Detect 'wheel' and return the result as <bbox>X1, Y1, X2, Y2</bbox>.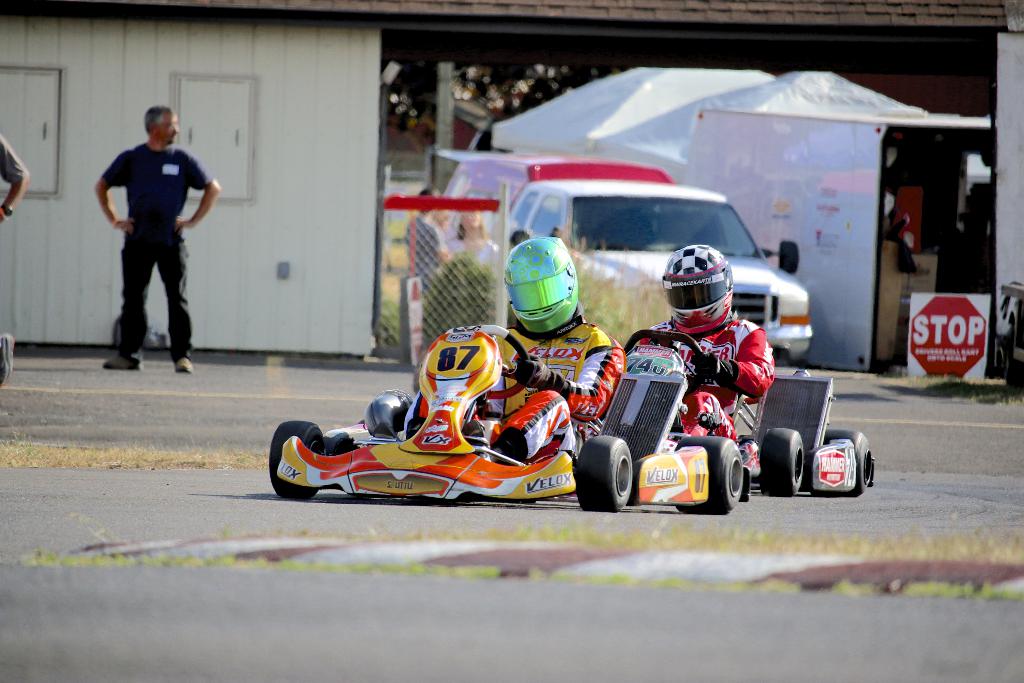
<bbox>564, 430, 634, 514</bbox>.
